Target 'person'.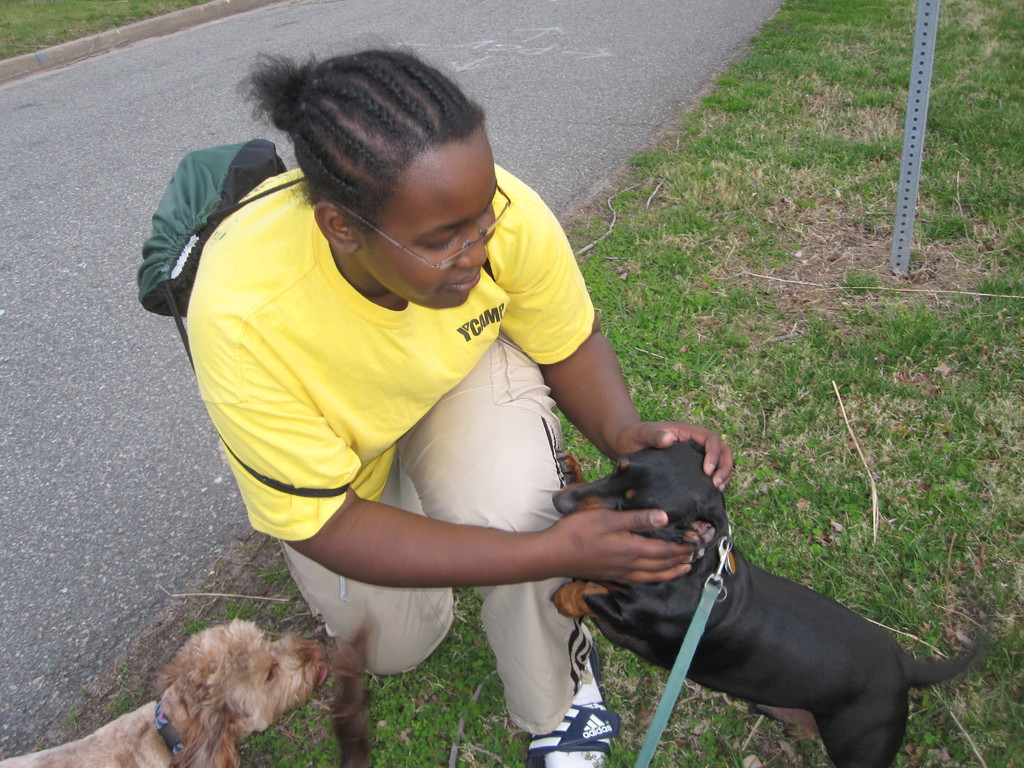
Target region: (x1=190, y1=48, x2=733, y2=767).
